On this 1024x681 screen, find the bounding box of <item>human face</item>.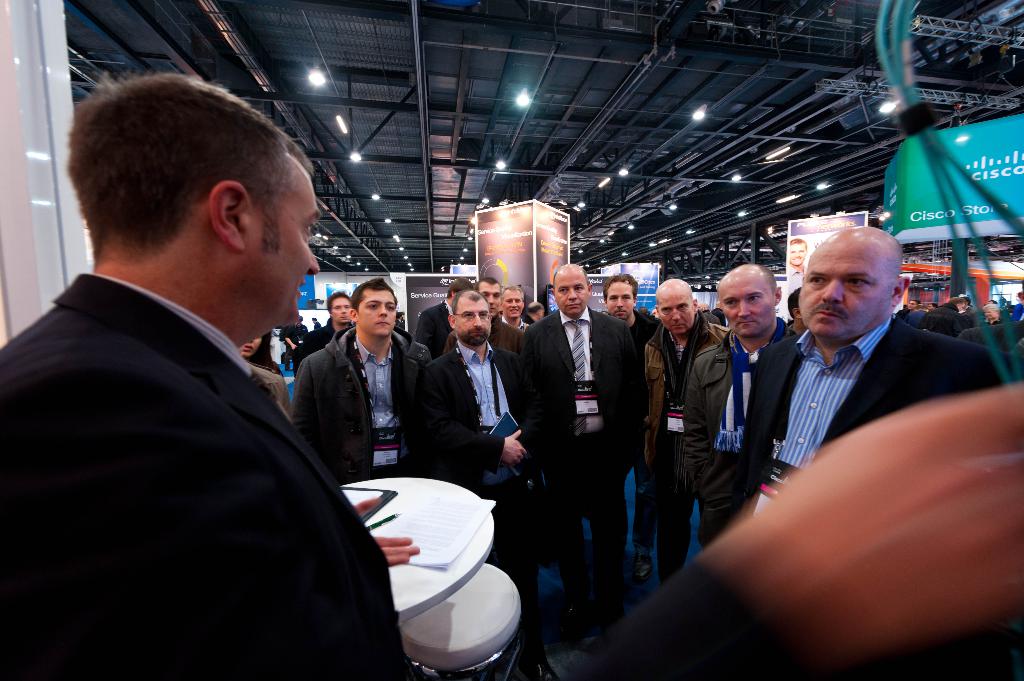
Bounding box: (552, 269, 592, 318).
